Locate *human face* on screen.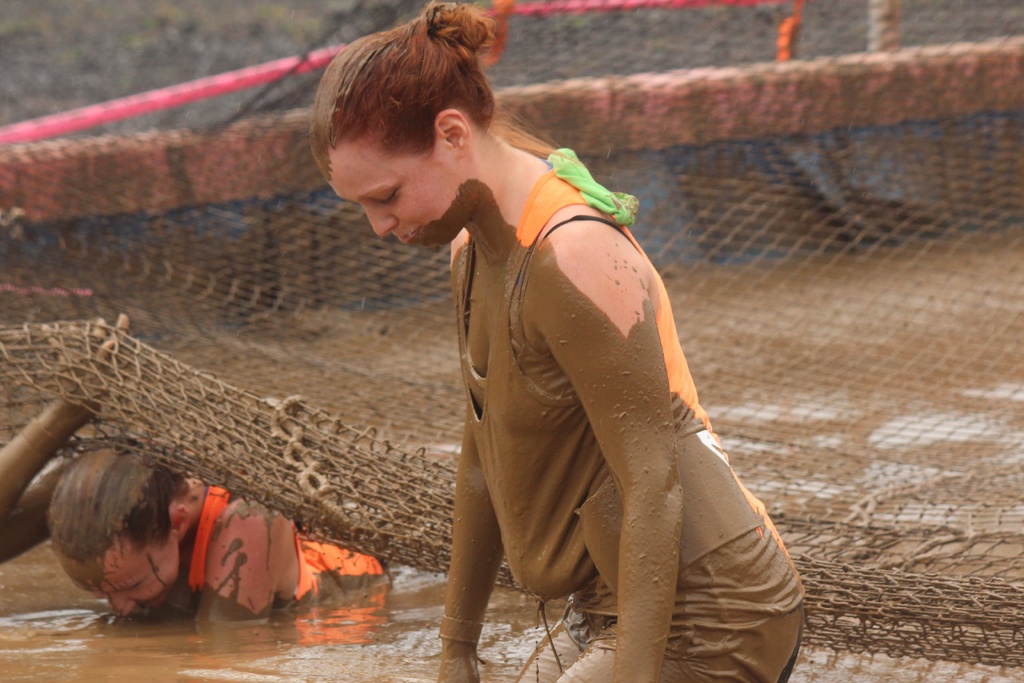
On screen at [x1=320, y1=136, x2=460, y2=254].
